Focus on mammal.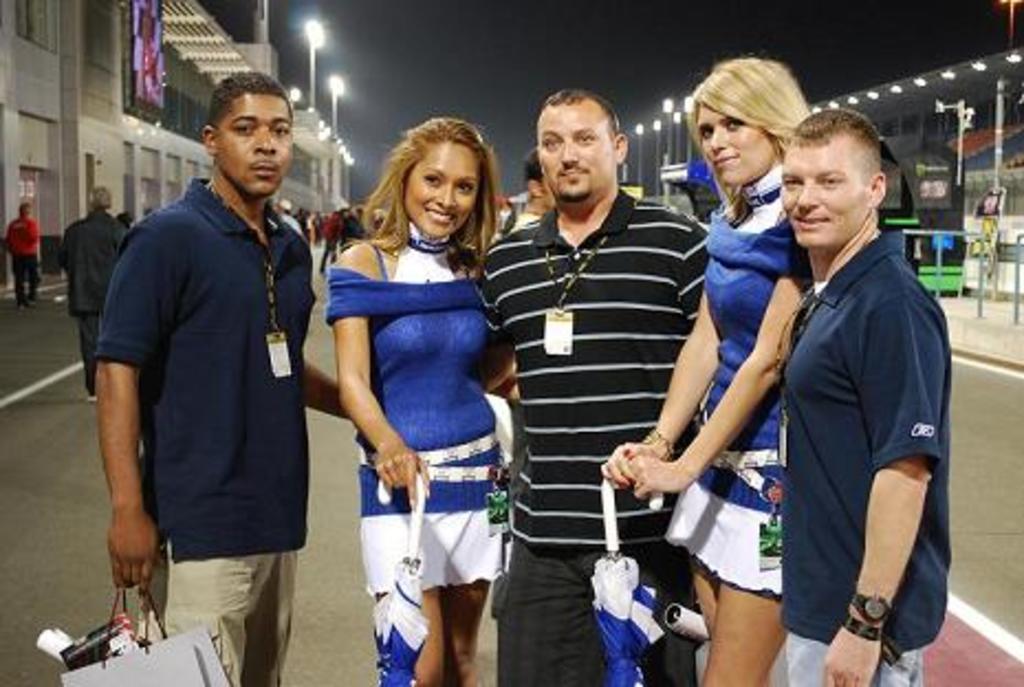
Focused at crop(313, 205, 357, 273).
